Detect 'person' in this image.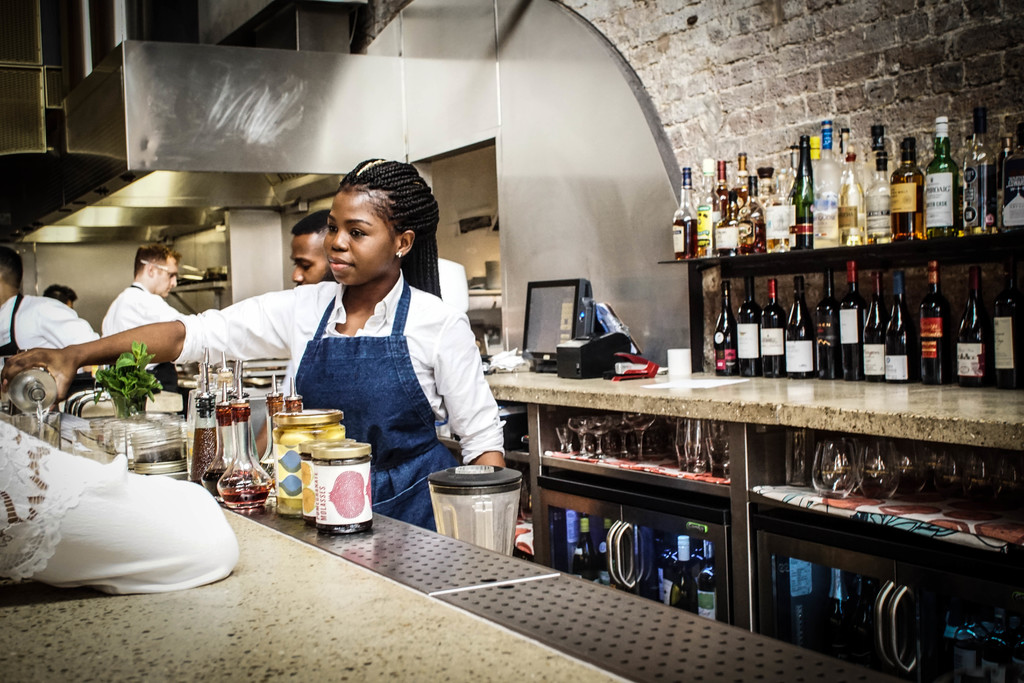
Detection: (0,241,97,365).
